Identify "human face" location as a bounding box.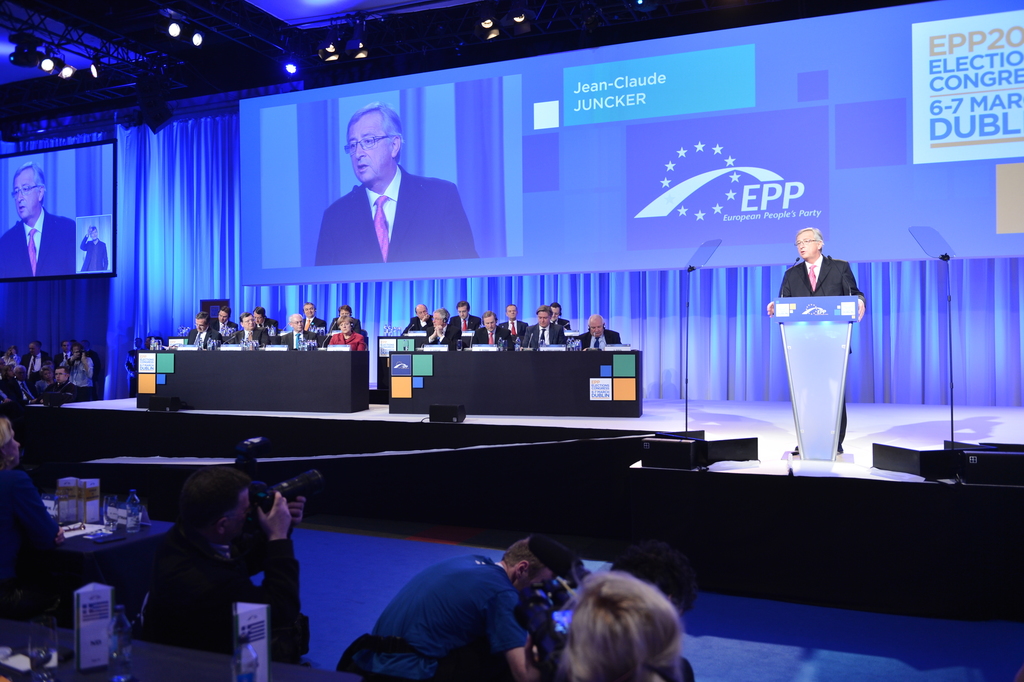
bbox(458, 306, 469, 322).
